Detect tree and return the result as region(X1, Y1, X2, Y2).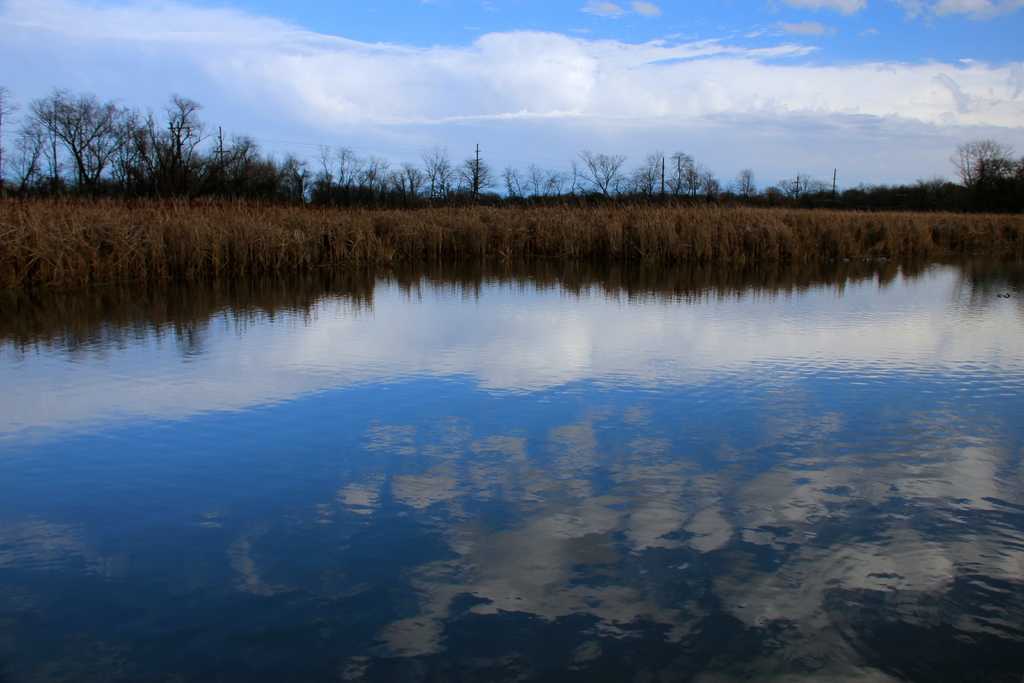
region(17, 76, 140, 195).
